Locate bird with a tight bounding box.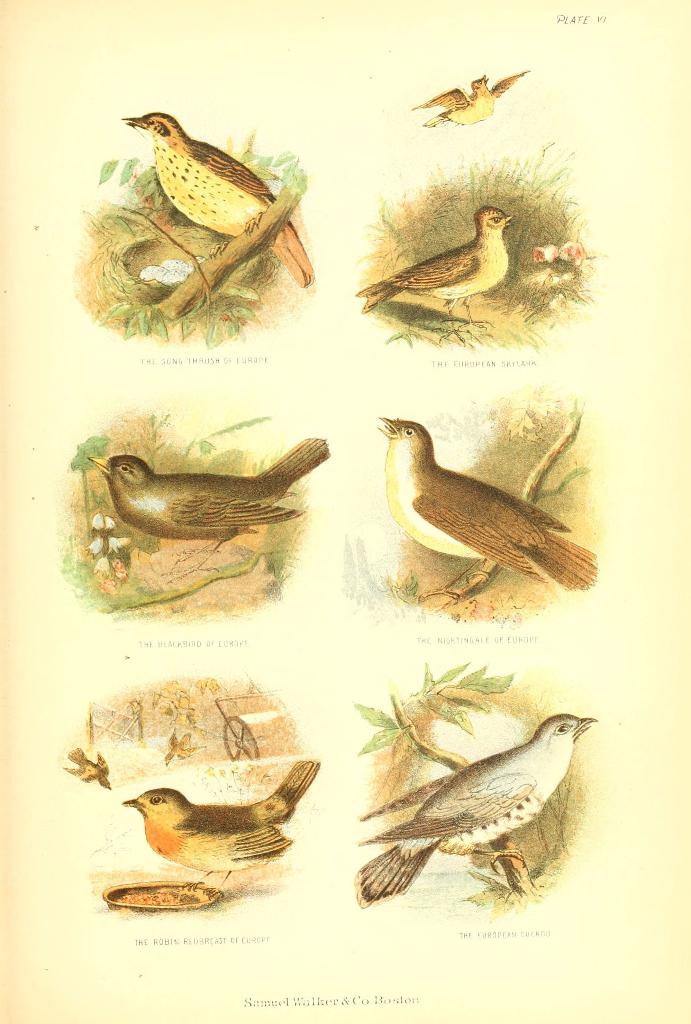
{"x1": 110, "y1": 732, "x2": 329, "y2": 891}.
